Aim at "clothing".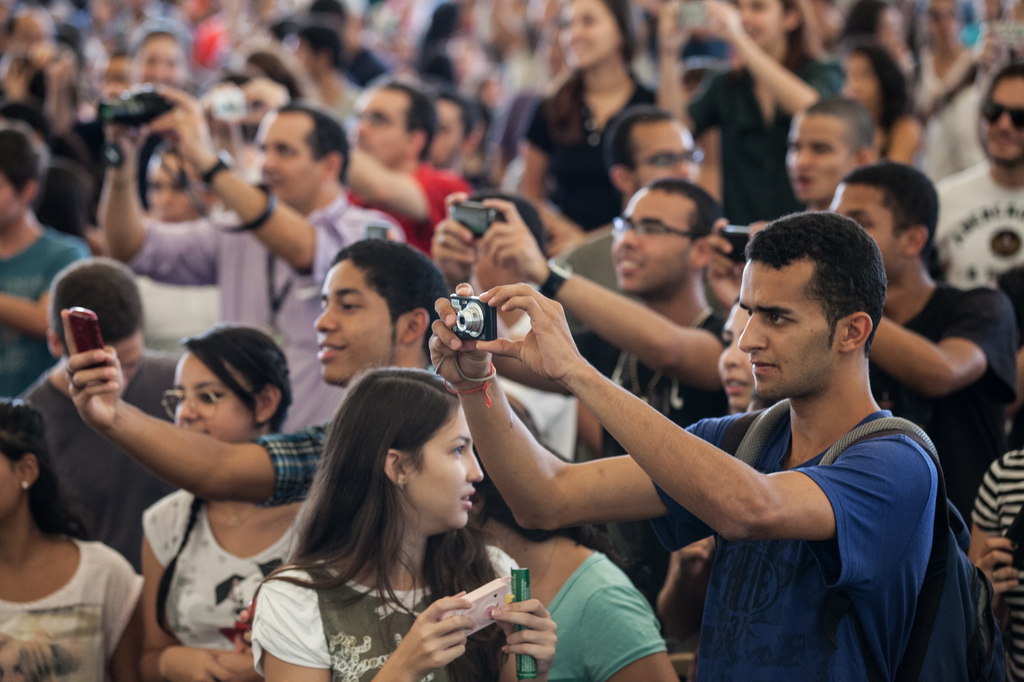
Aimed at [x1=868, y1=282, x2=1019, y2=523].
